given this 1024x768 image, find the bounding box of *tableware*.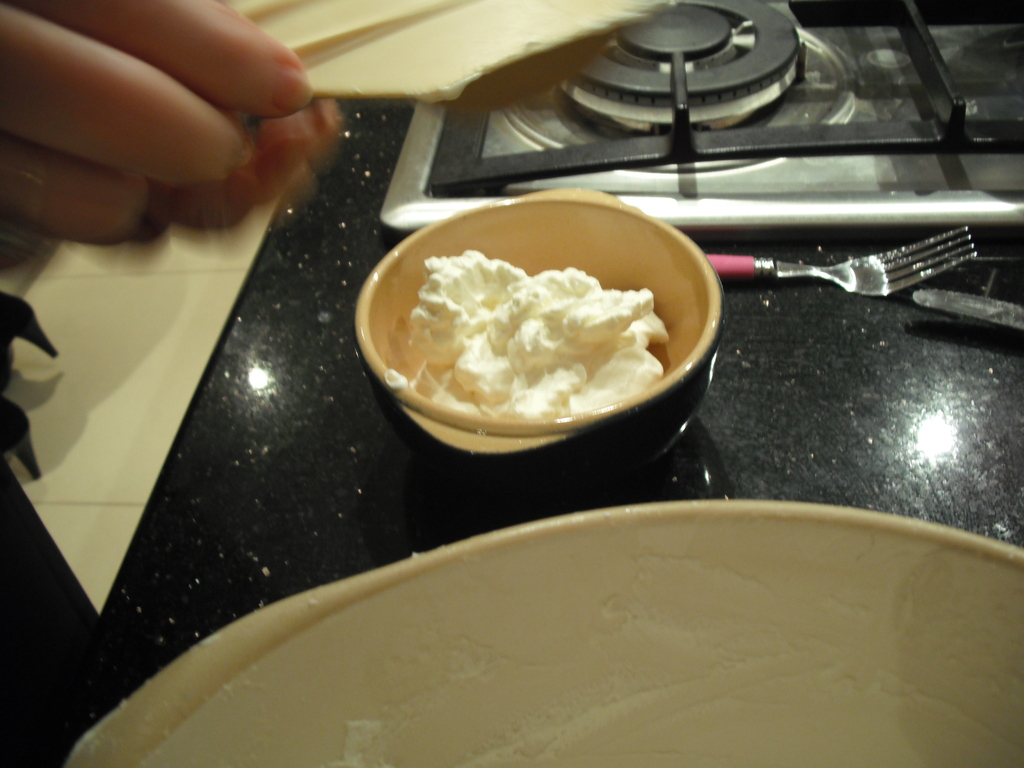
<box>354,218,726,486</box>.
